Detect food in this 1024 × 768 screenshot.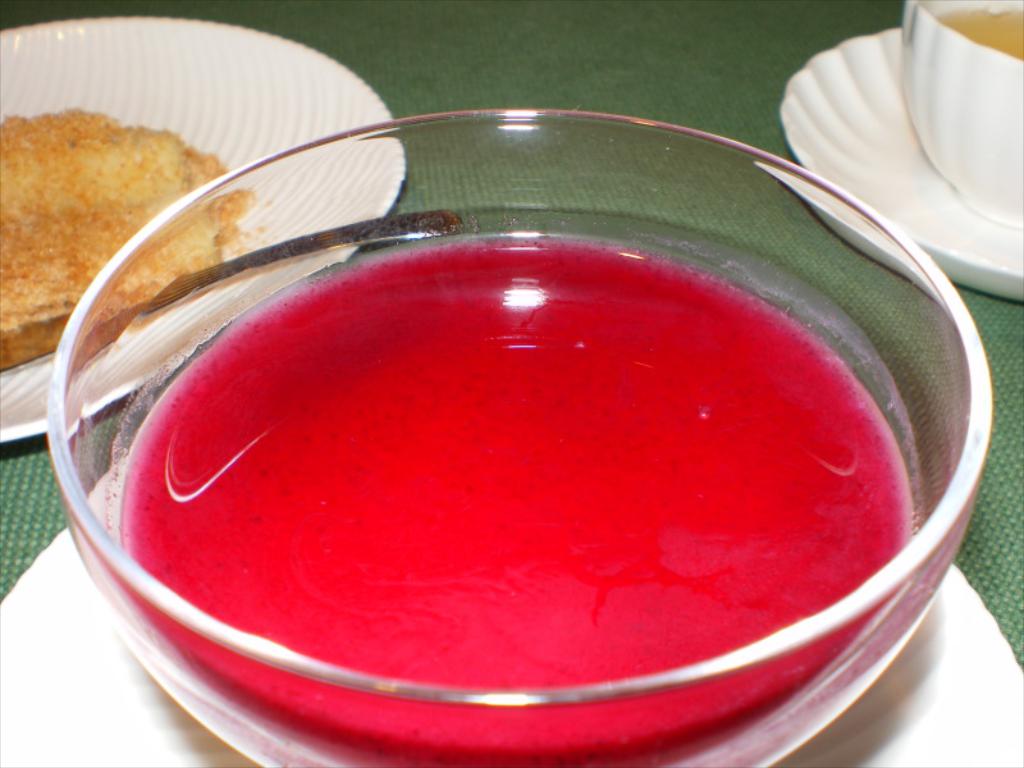
Detection: detection(0, 104, 253, 369).
